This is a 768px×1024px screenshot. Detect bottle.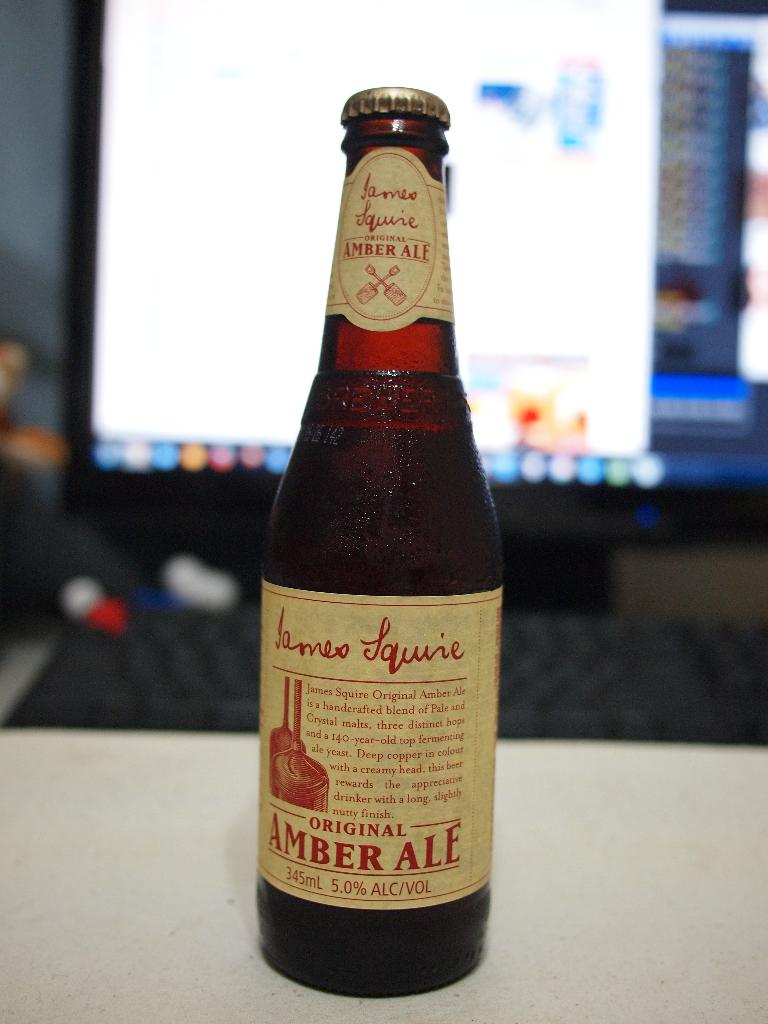
pyautogui.locateOnScreen(262, 85, 502, 1007).
